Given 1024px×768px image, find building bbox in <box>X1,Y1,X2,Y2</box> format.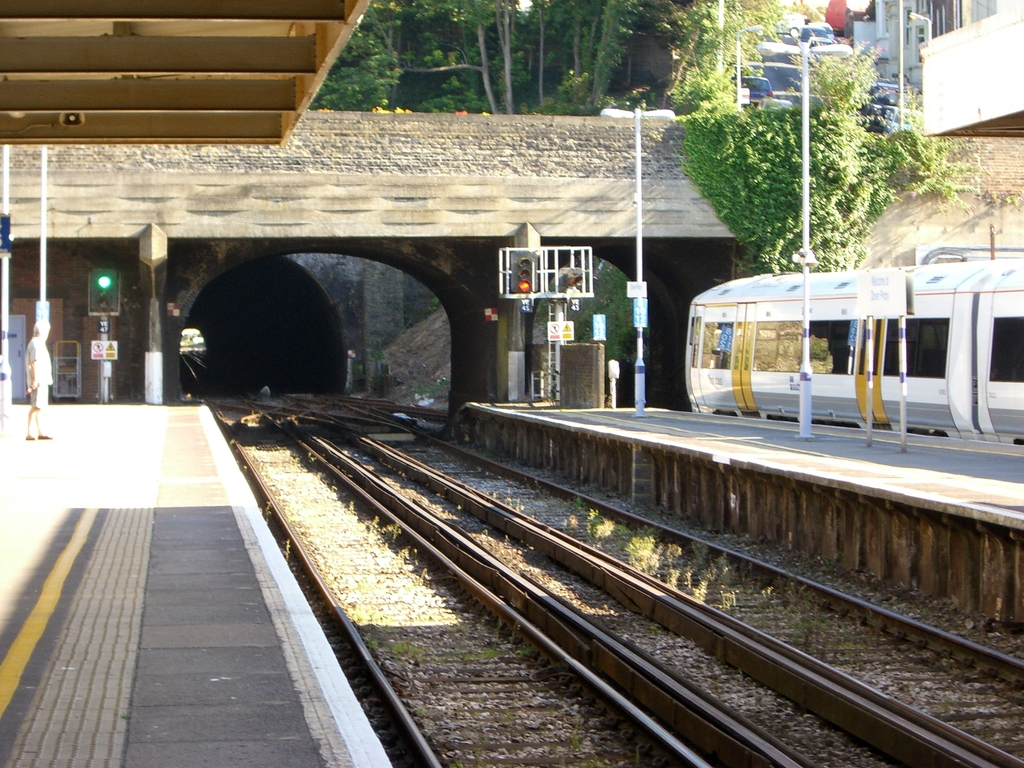
<box>682,246,1023,445</box>.
